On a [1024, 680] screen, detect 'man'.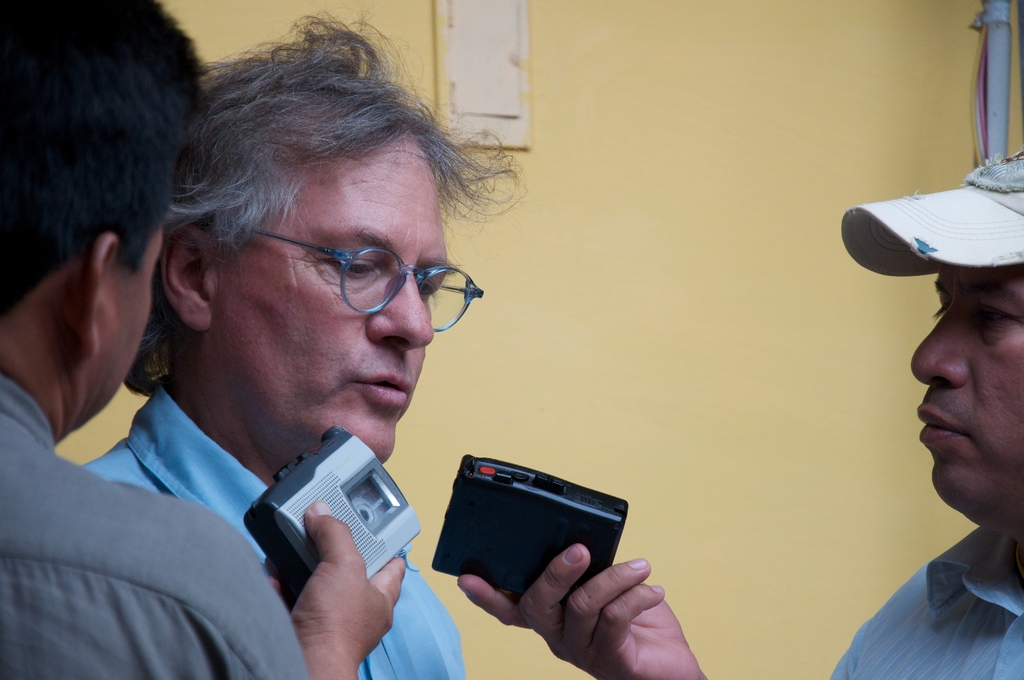
box=[0, 0, 410, 679].
